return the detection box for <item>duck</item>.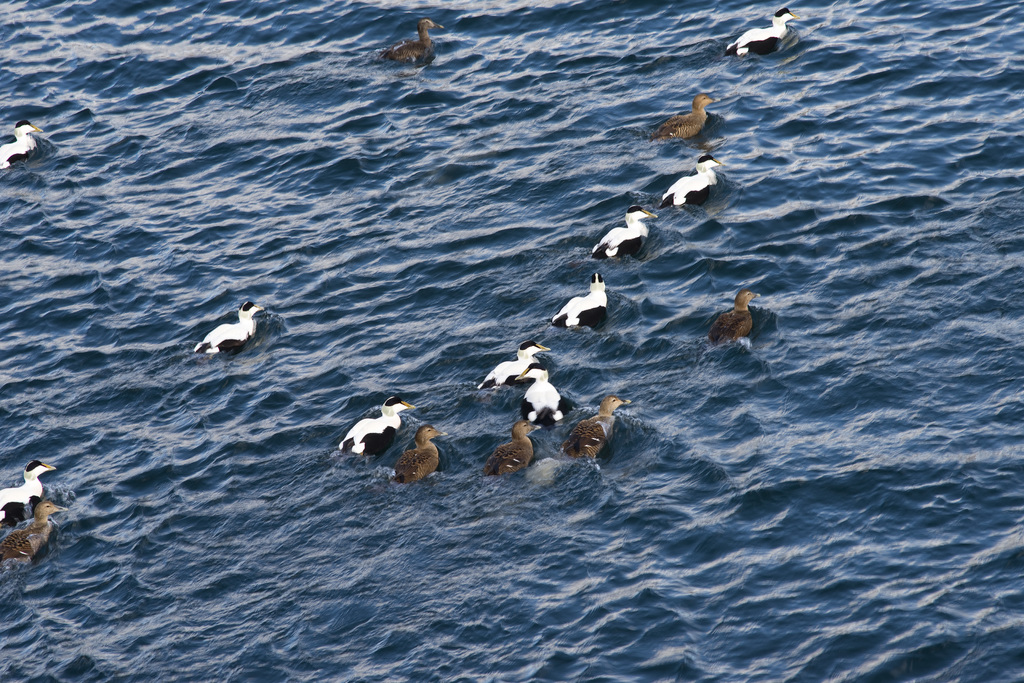
[left=0, top=123, right=38, bottom=163].
